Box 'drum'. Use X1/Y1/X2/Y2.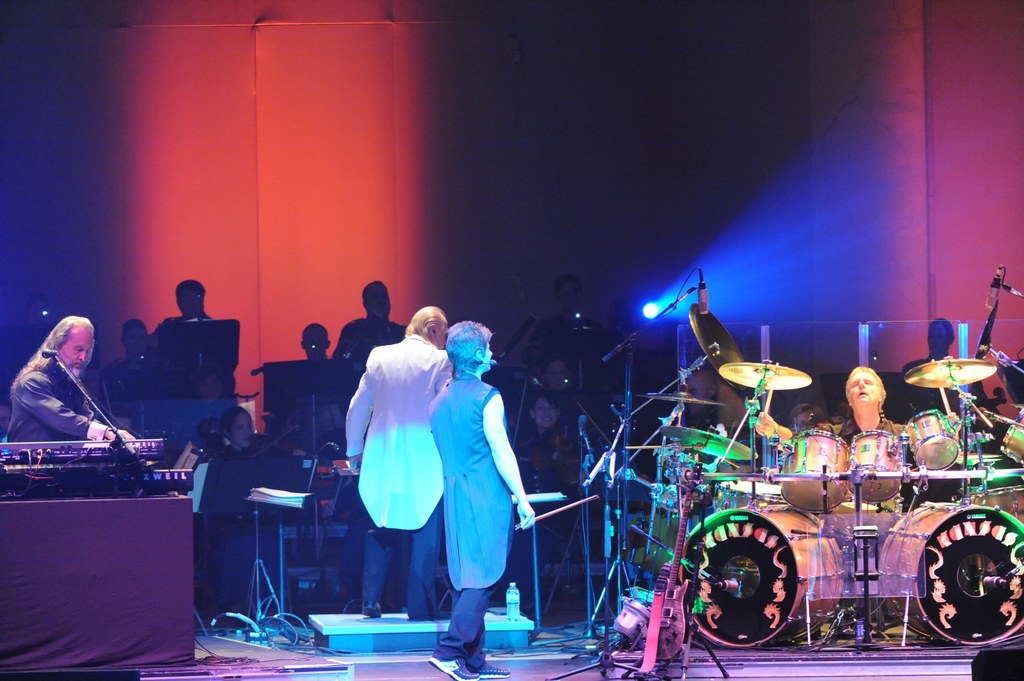
879/501/1023/650.
